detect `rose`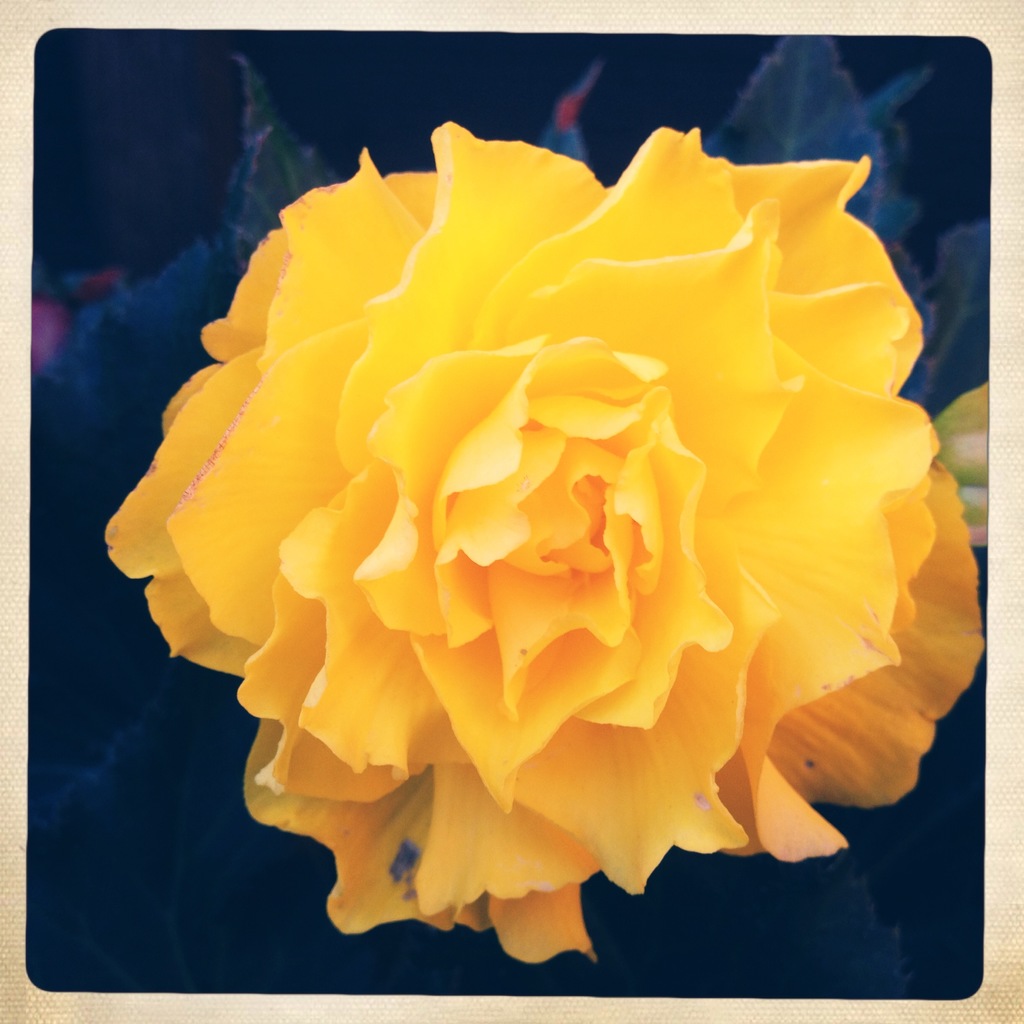
<box>103,122,983,962</box>
